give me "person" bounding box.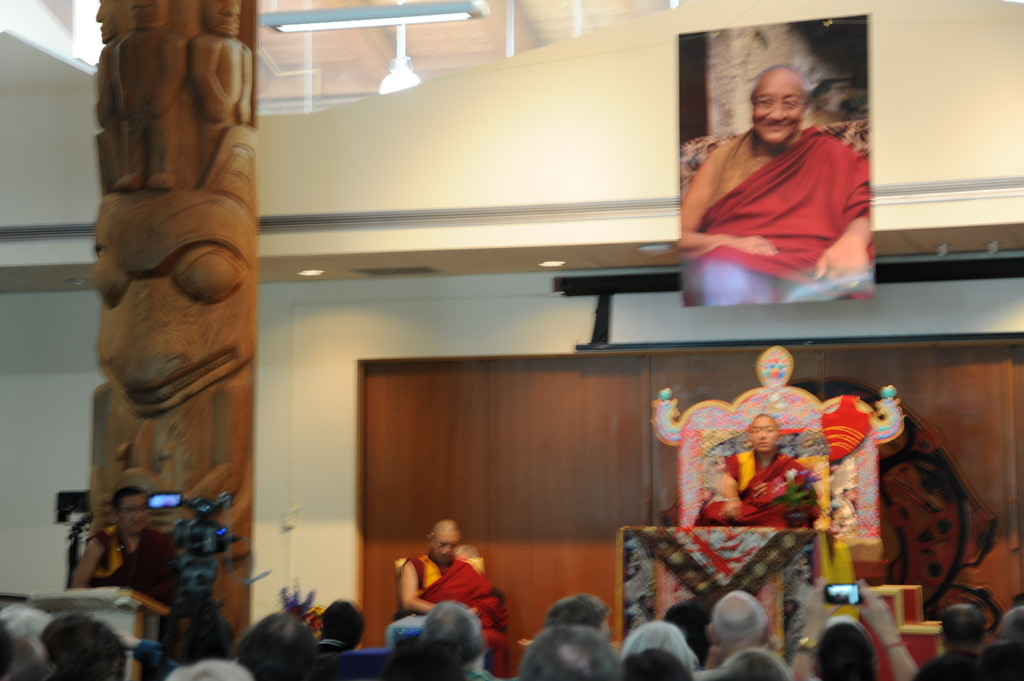
703,589,778,672.
